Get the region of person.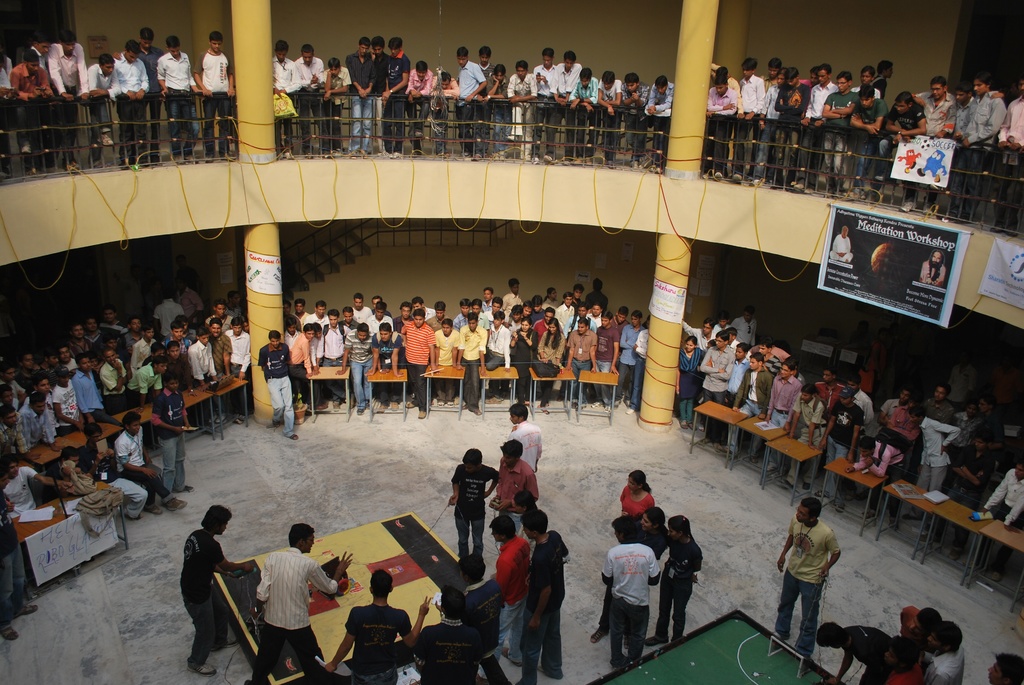
select_region(123, 317, 140, 350).
